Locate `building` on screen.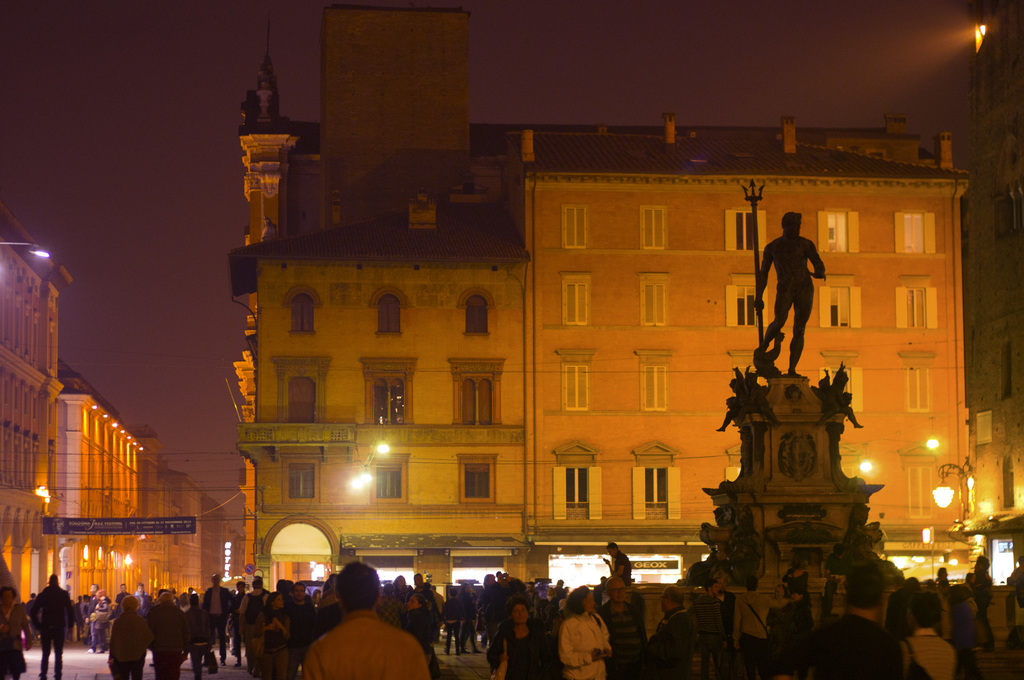
On screen at pyautogui.locateOnScreen(0, 198, 73, 649).
